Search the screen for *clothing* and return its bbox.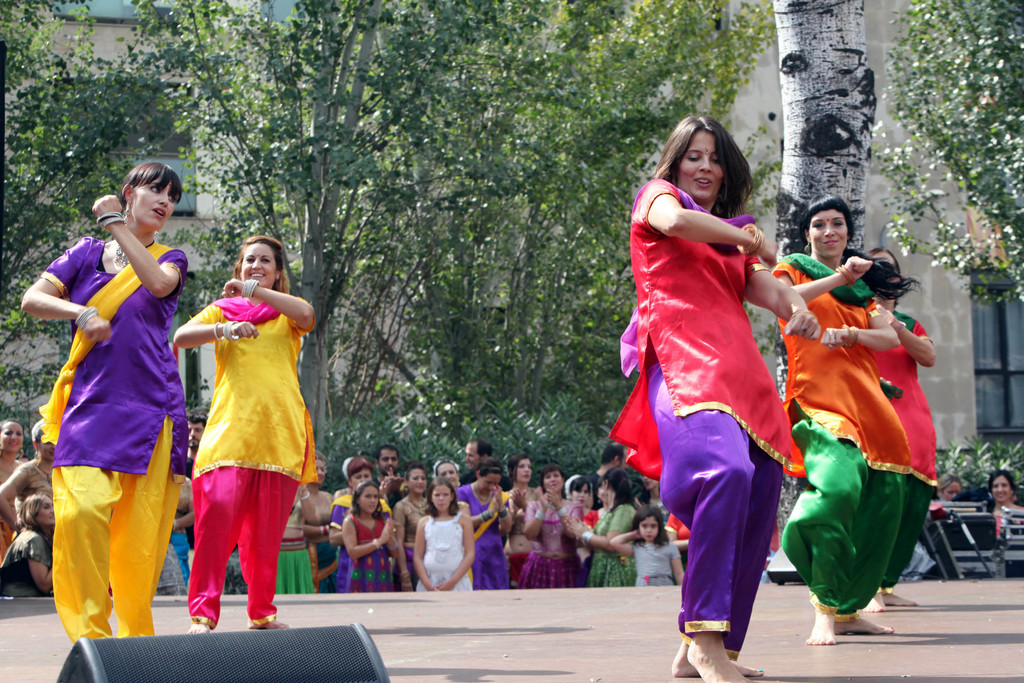
Found: <region>900, 541, 929, 580</region>.
